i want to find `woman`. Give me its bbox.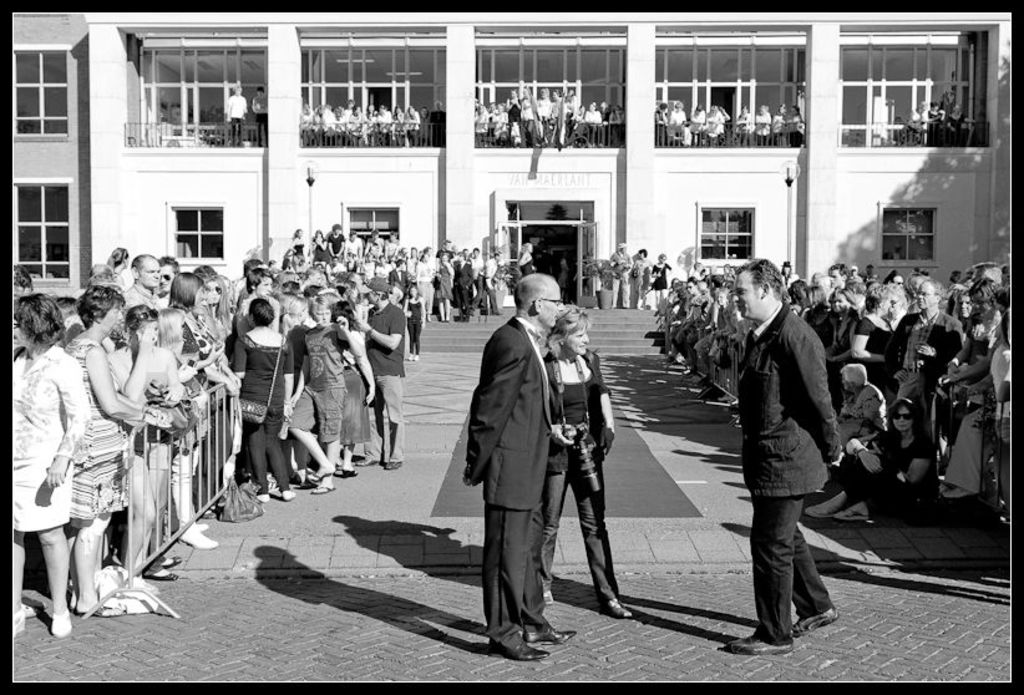
x1=774, y1=106, x2=785, y2=138.
